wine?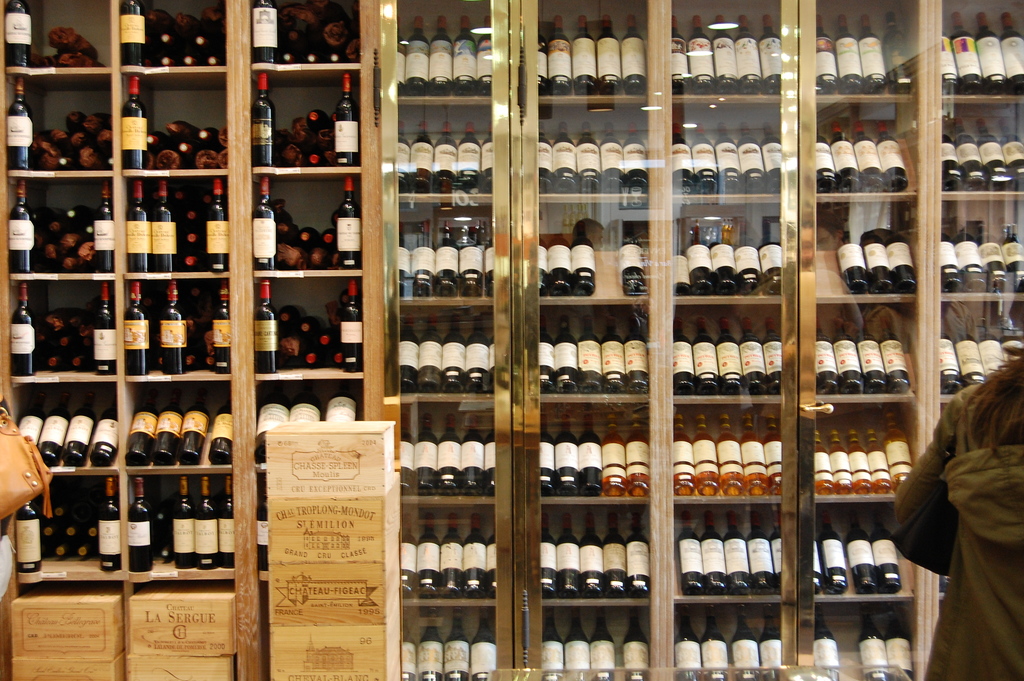
<bbox>568, 608, 590, 680</bbox>
